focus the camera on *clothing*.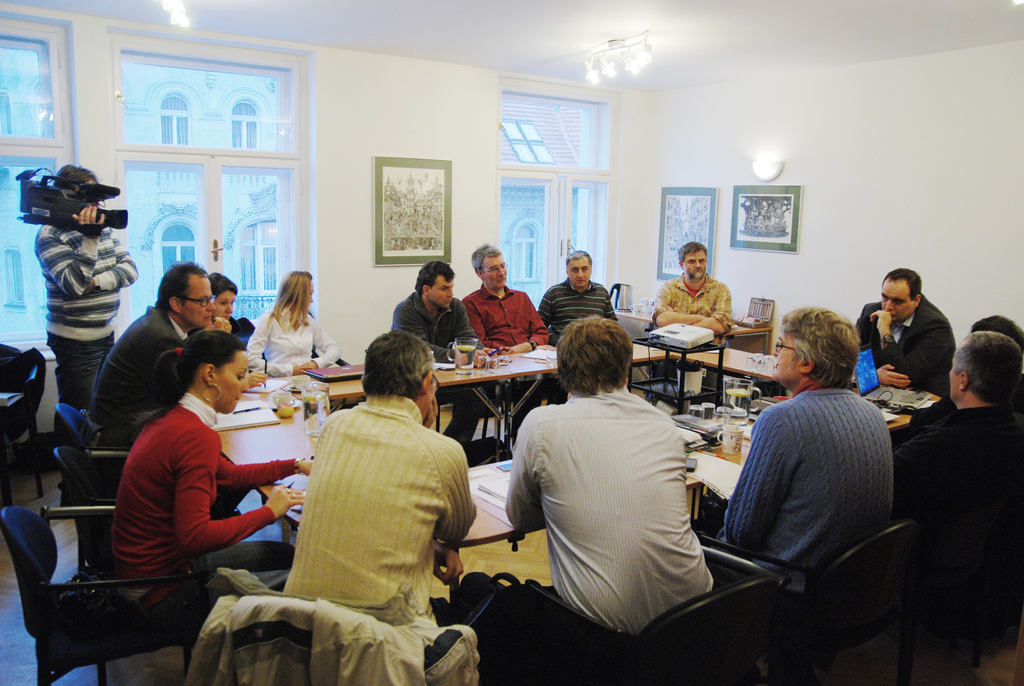
Focus region: region(247, 309, 342, 377).
